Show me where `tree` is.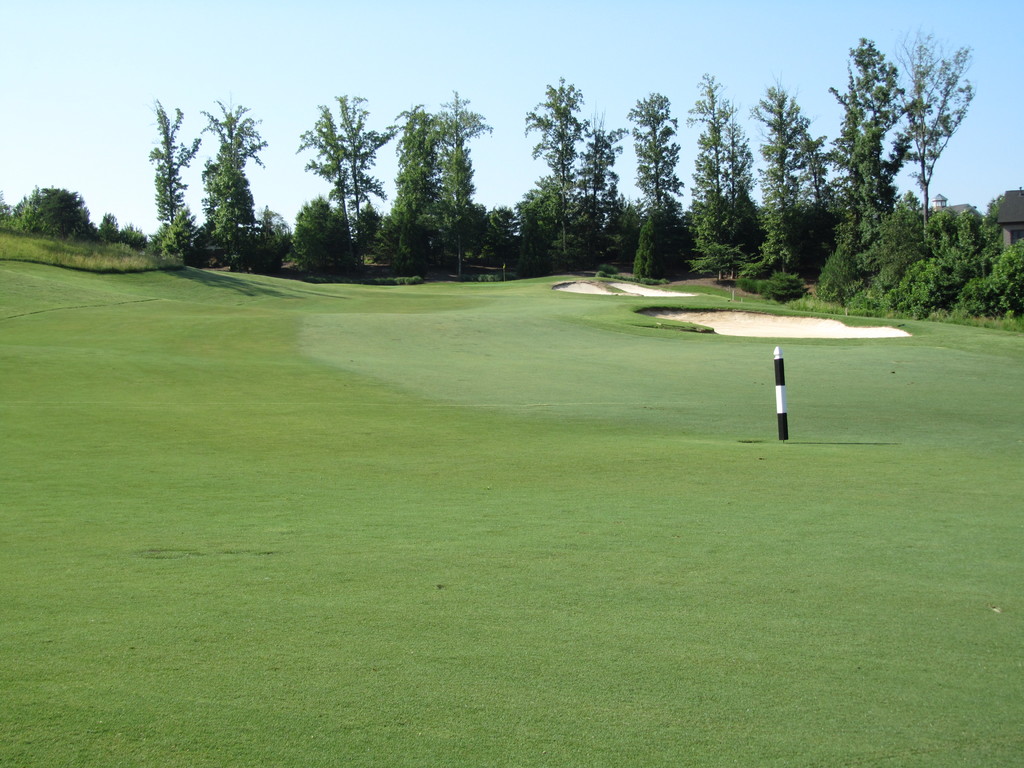
`tree` is at region(746, 71, 821, 305).
